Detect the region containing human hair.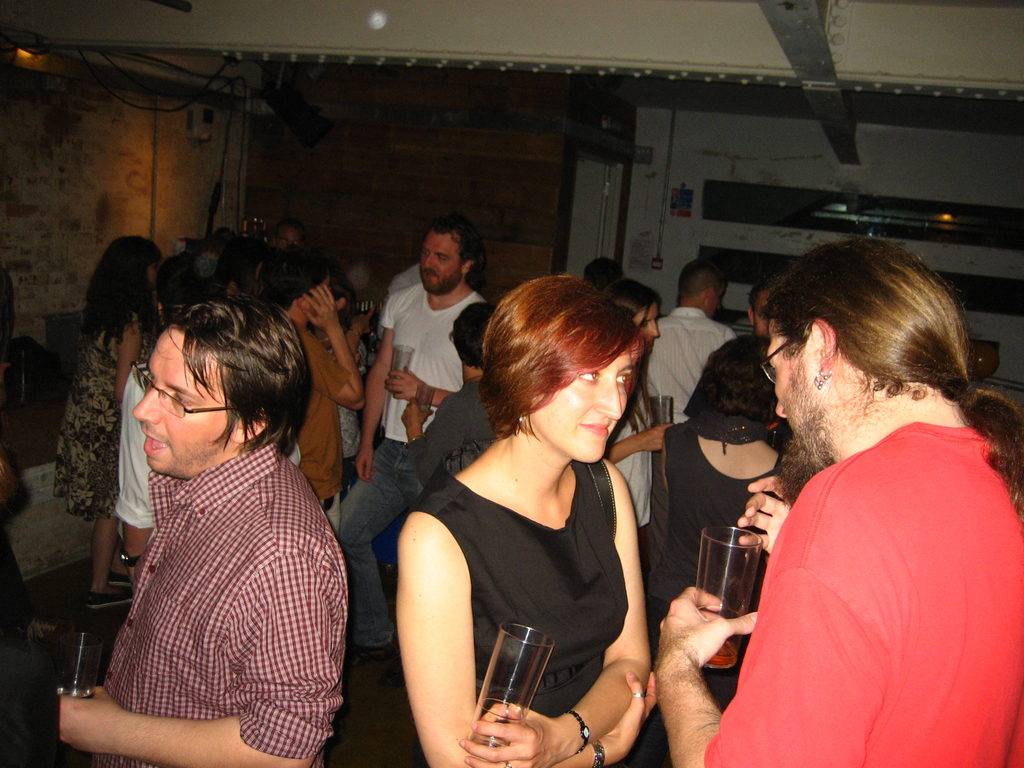
752:276:777:322.
